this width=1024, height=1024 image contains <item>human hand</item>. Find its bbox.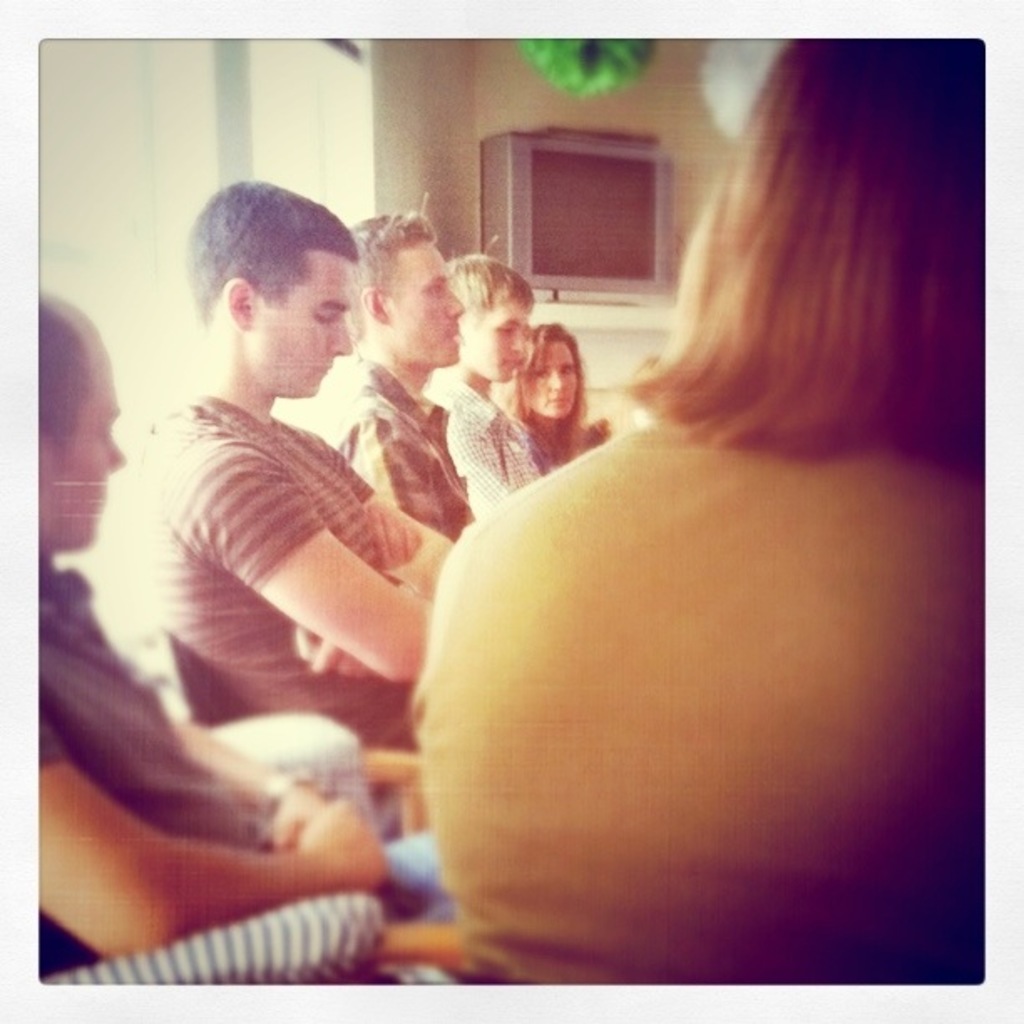
select_region(378, 502, 420, 564).
